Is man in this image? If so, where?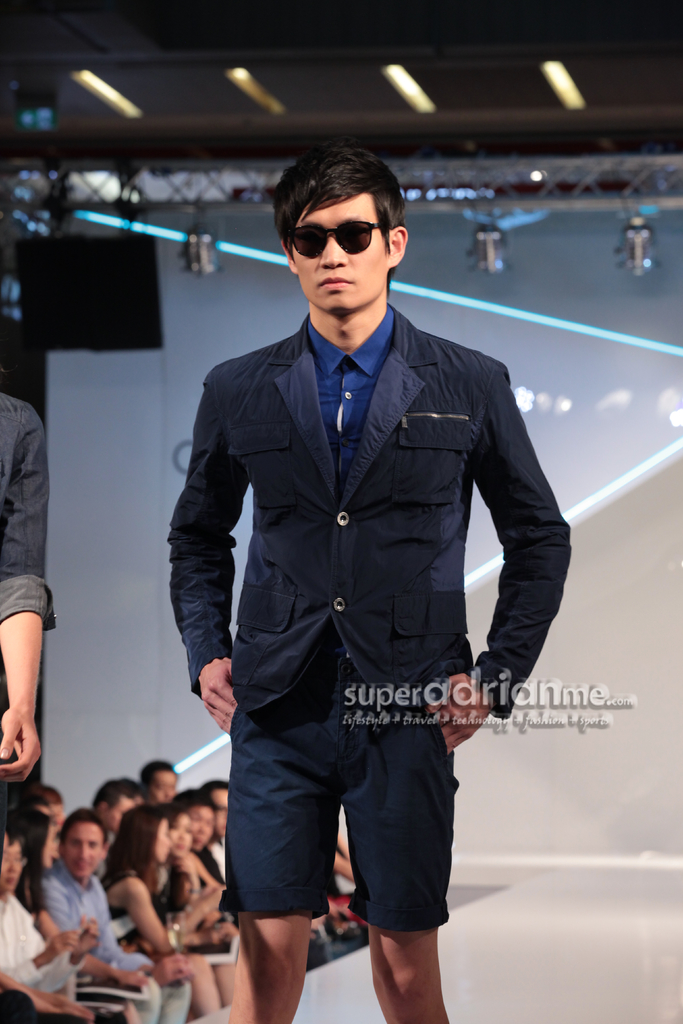
Yes, at box(0, 399, 52, 777).
